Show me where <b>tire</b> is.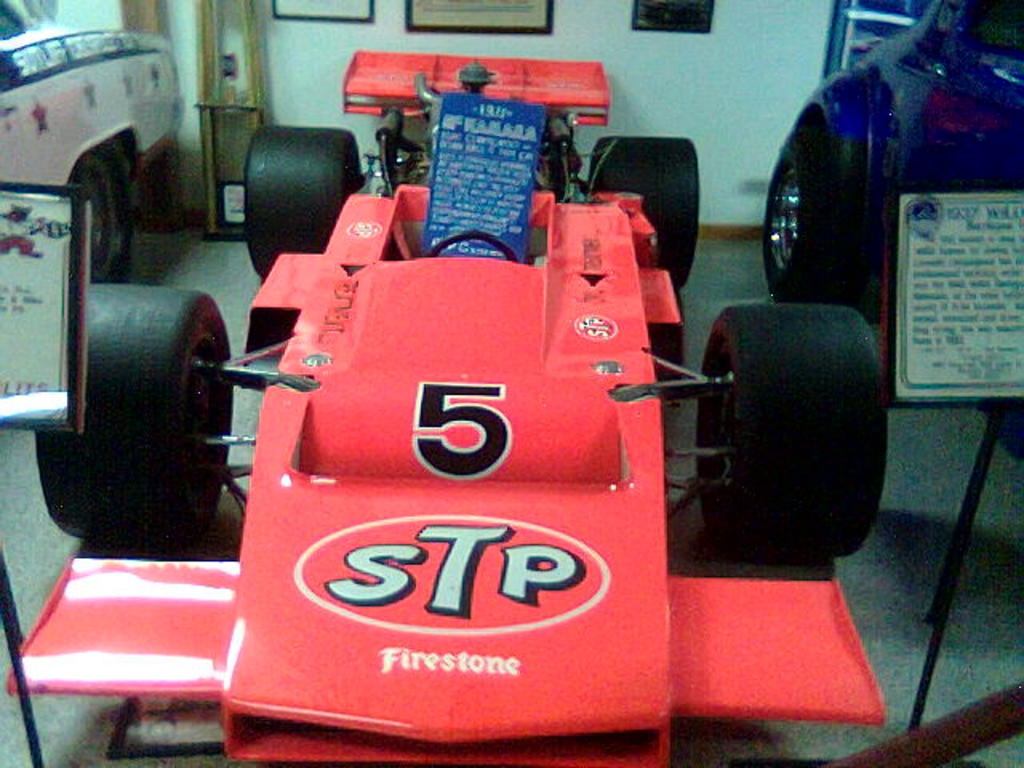
<b>tire</b> is at {"x1": 755, "y1": 130, "x2": 842, "y2": 291}.
